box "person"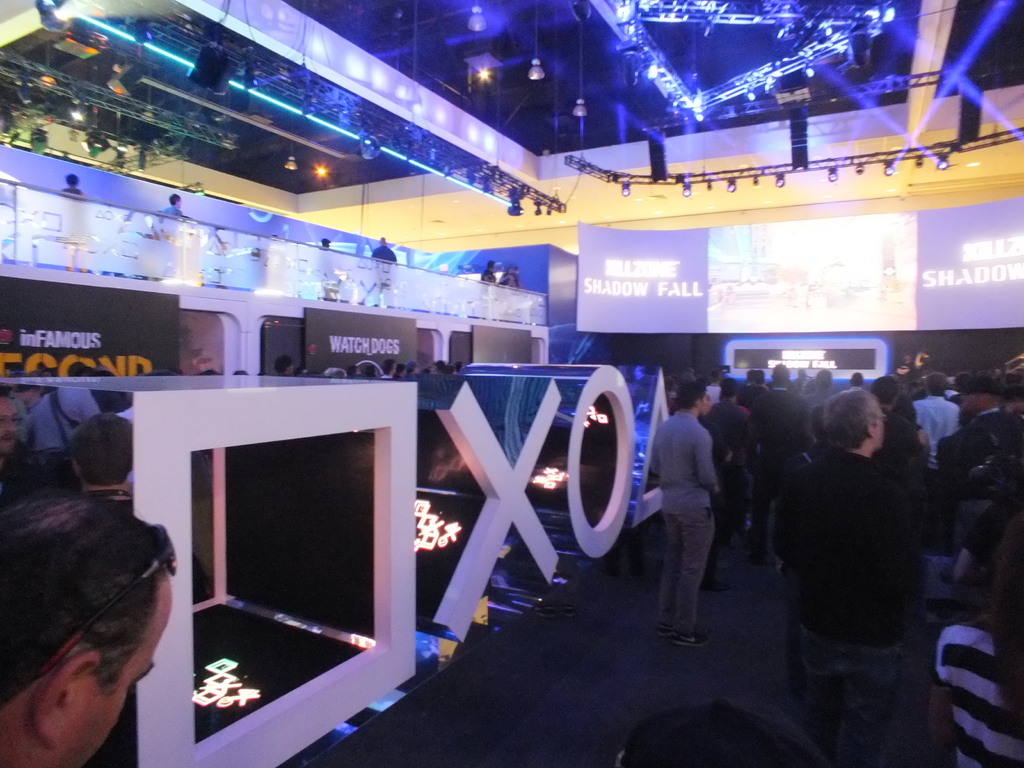
locate(931, 513, 1023, 767)
